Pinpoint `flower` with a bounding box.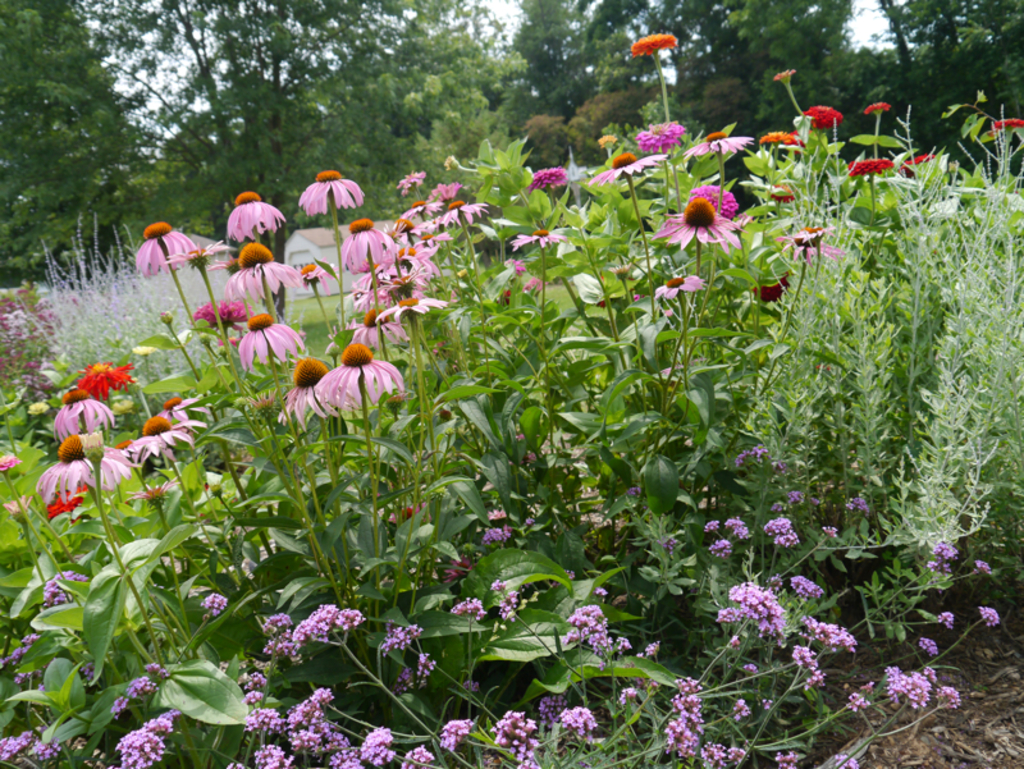
crop(973, 559, 995, 575).
